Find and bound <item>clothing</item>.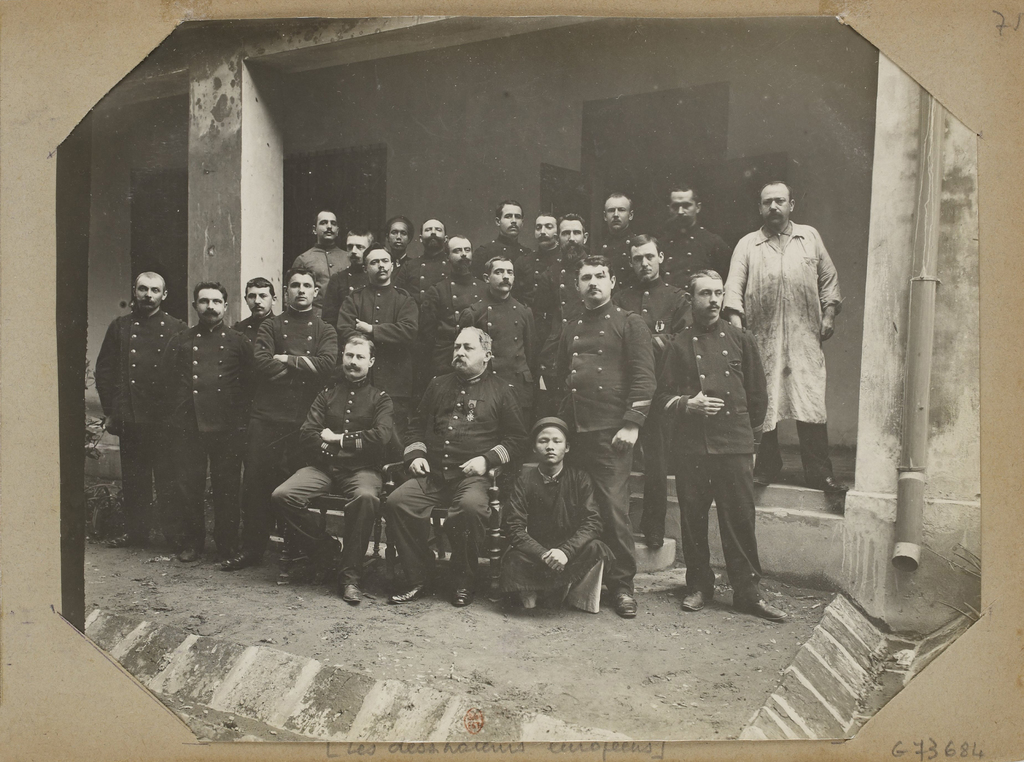
Bound: 645/316/756/604.
